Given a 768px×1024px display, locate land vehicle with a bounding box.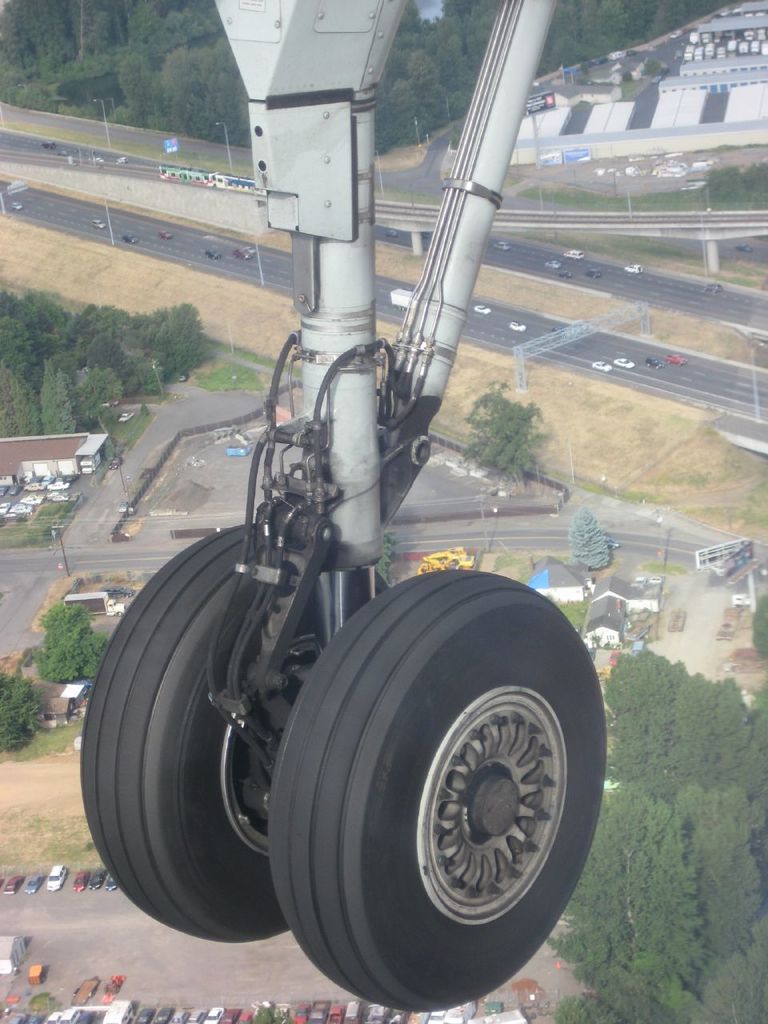
Located: 239, 1008, 254, 1023.
